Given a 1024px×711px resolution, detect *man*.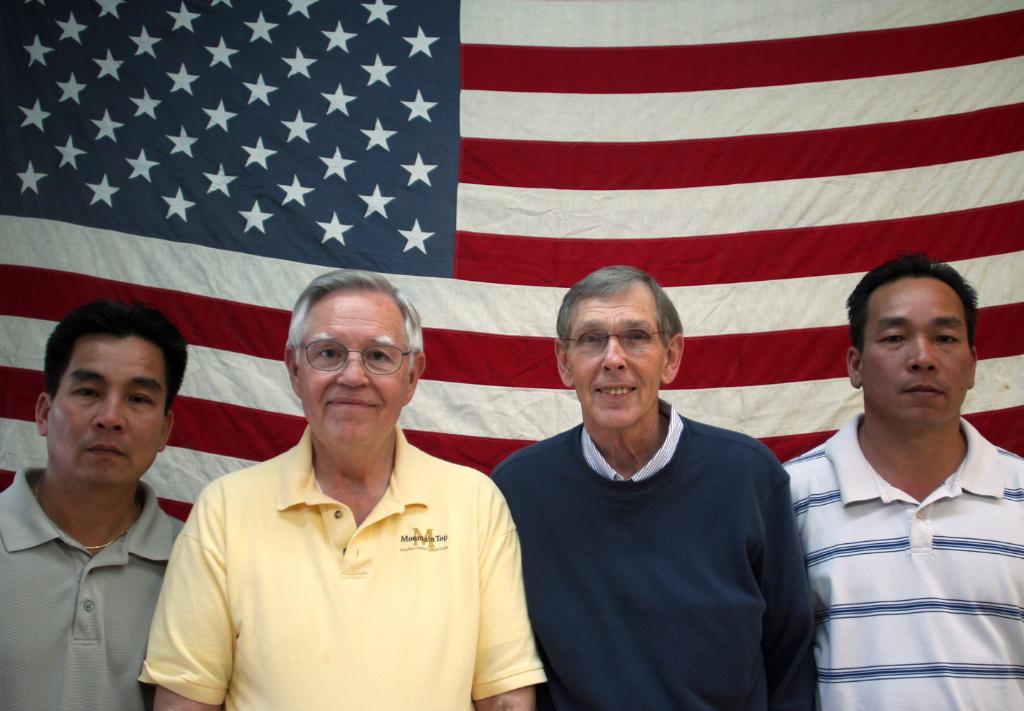
x1=0 y1=296 x2=188 y2=710.
